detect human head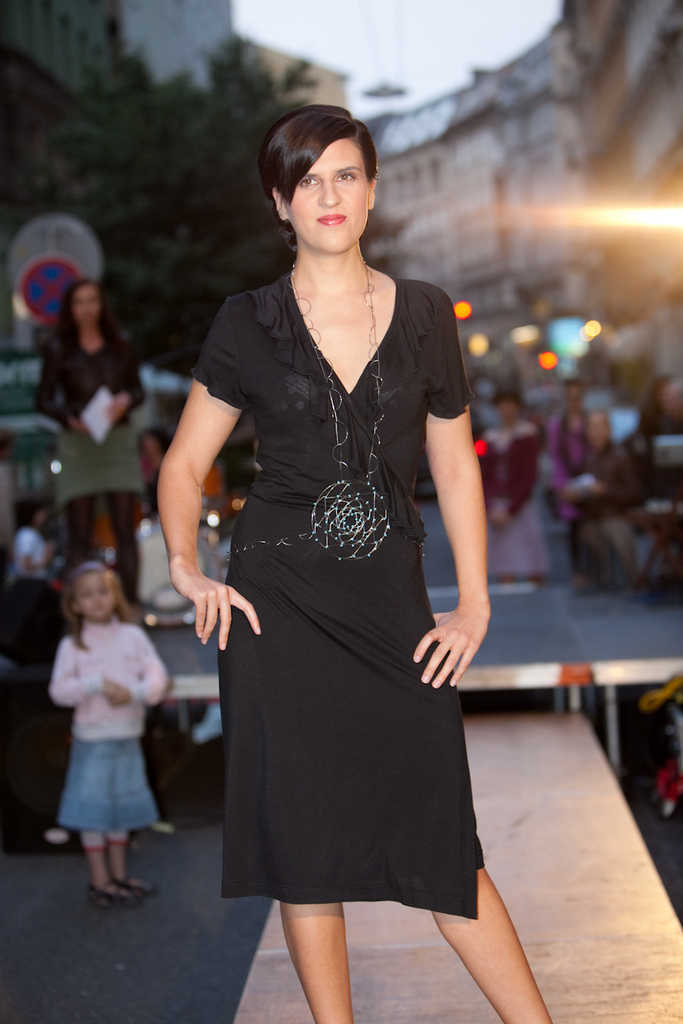
[x1=14, y1=494, x2=47, y2=524]
